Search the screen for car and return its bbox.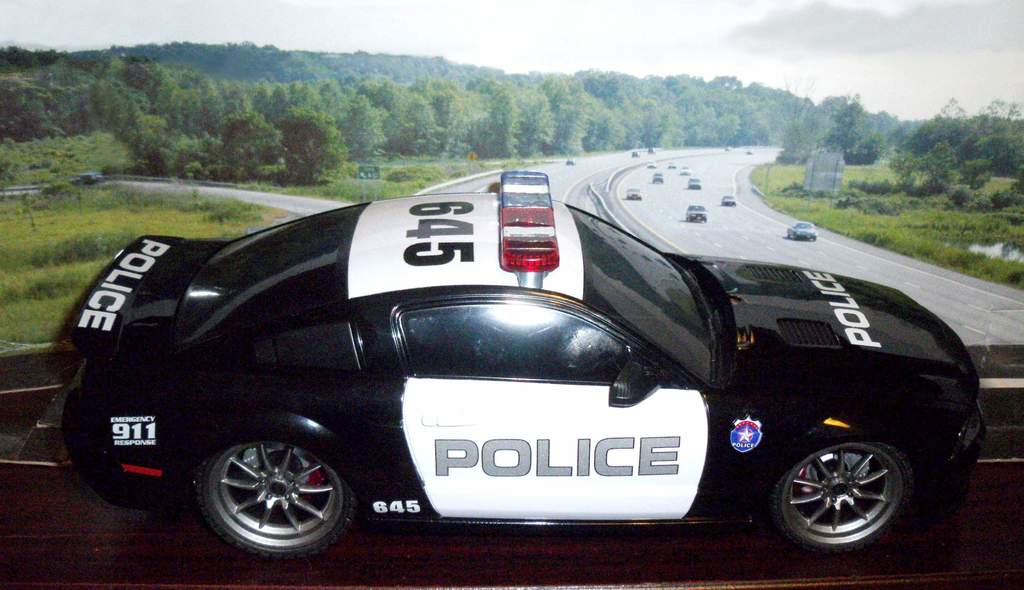
Found: (689, 181, 702, 189).
